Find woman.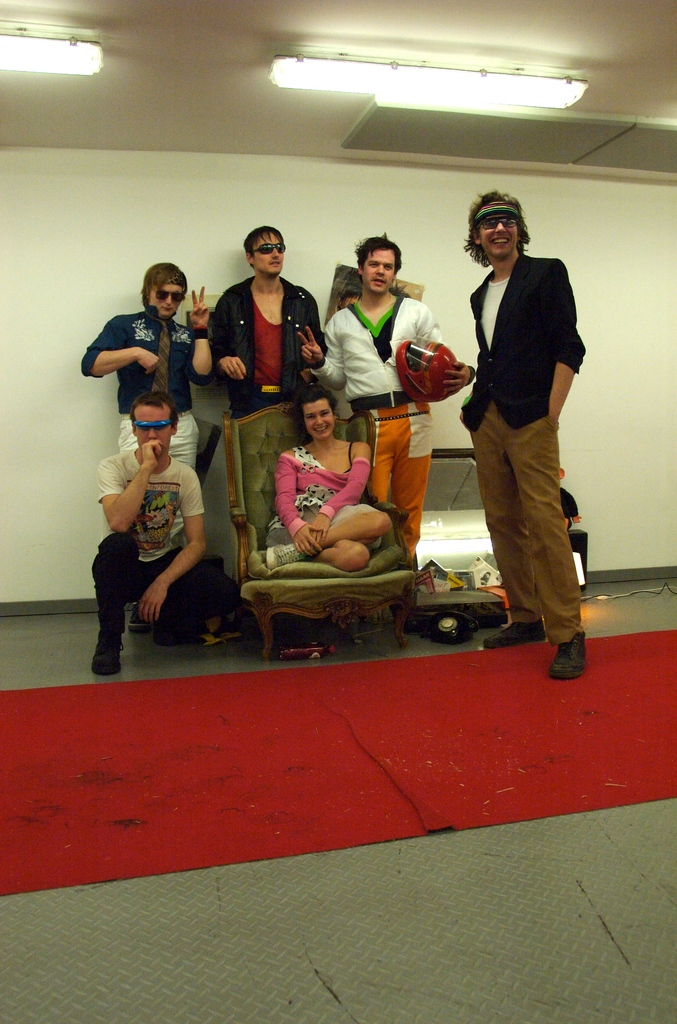
bbox(258, 378, 397, 587).
